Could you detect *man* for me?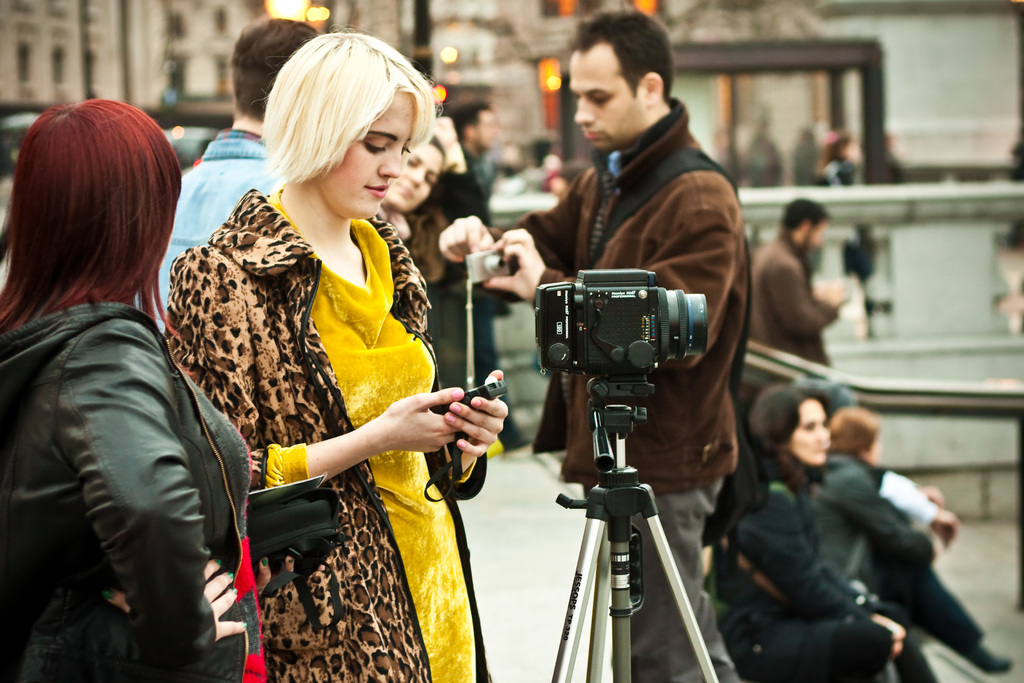
Detection result: bbox=[729, 197, 850, 367].
